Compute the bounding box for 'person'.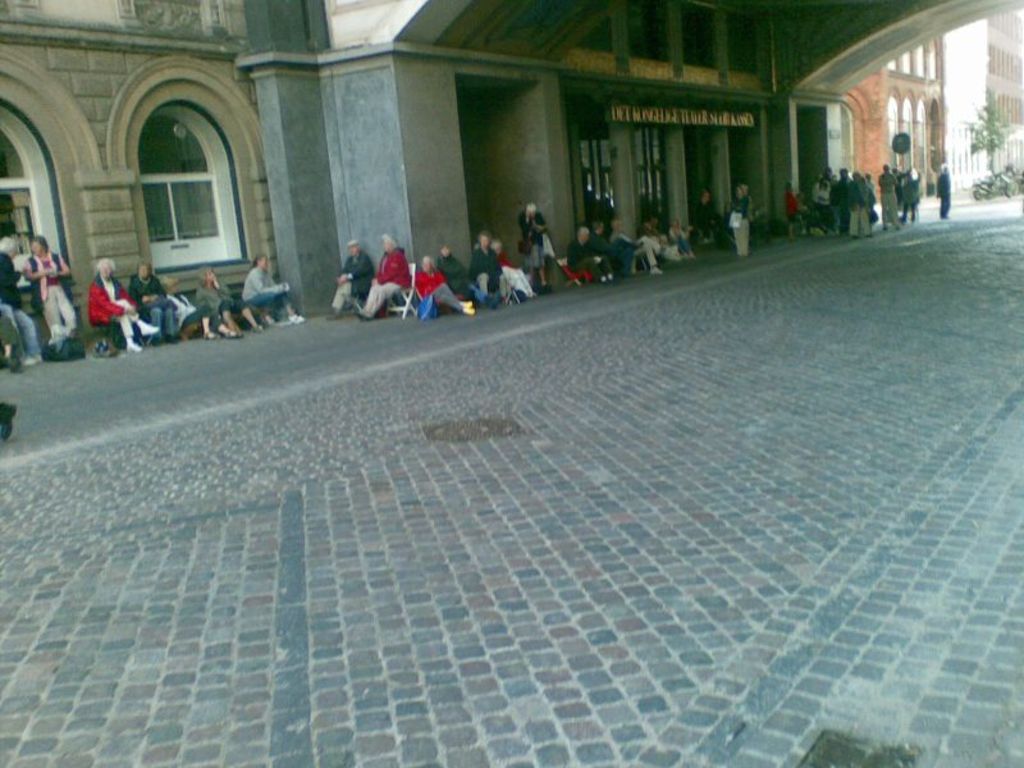
876, 160, 899, 230.
